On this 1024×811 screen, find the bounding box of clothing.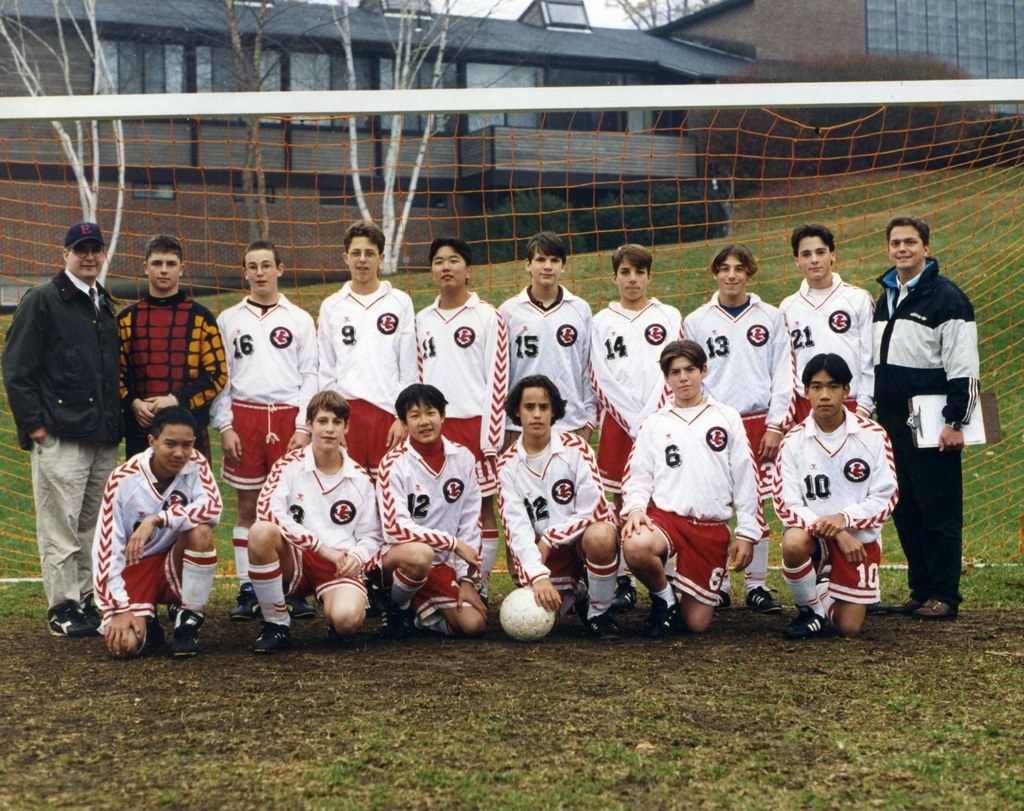
Bounding box: x1=121, y1=290, x2=224, y2=463.
